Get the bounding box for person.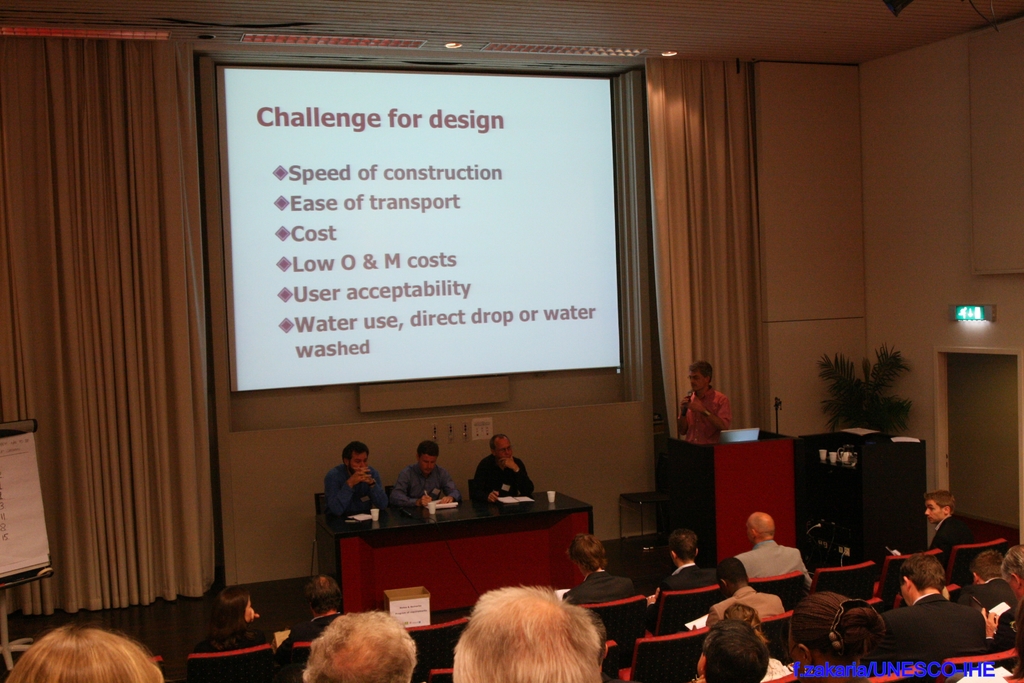
[564,534,640,603].
